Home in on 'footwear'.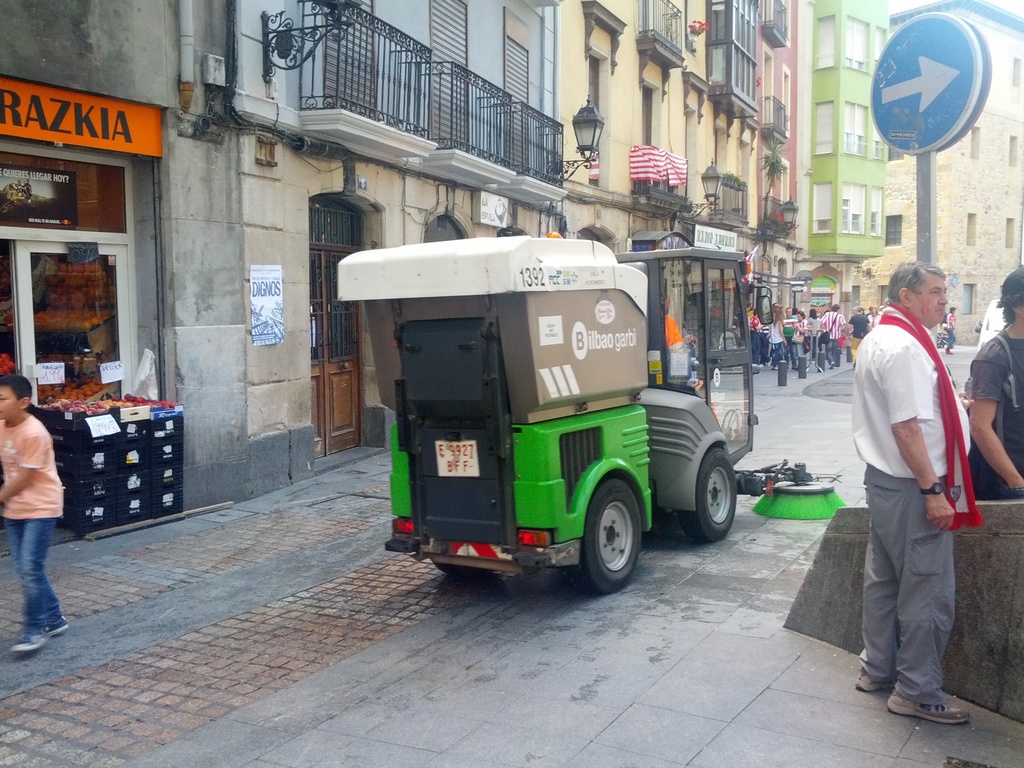
Homed in at select_region(854, 666, 895, 694).
